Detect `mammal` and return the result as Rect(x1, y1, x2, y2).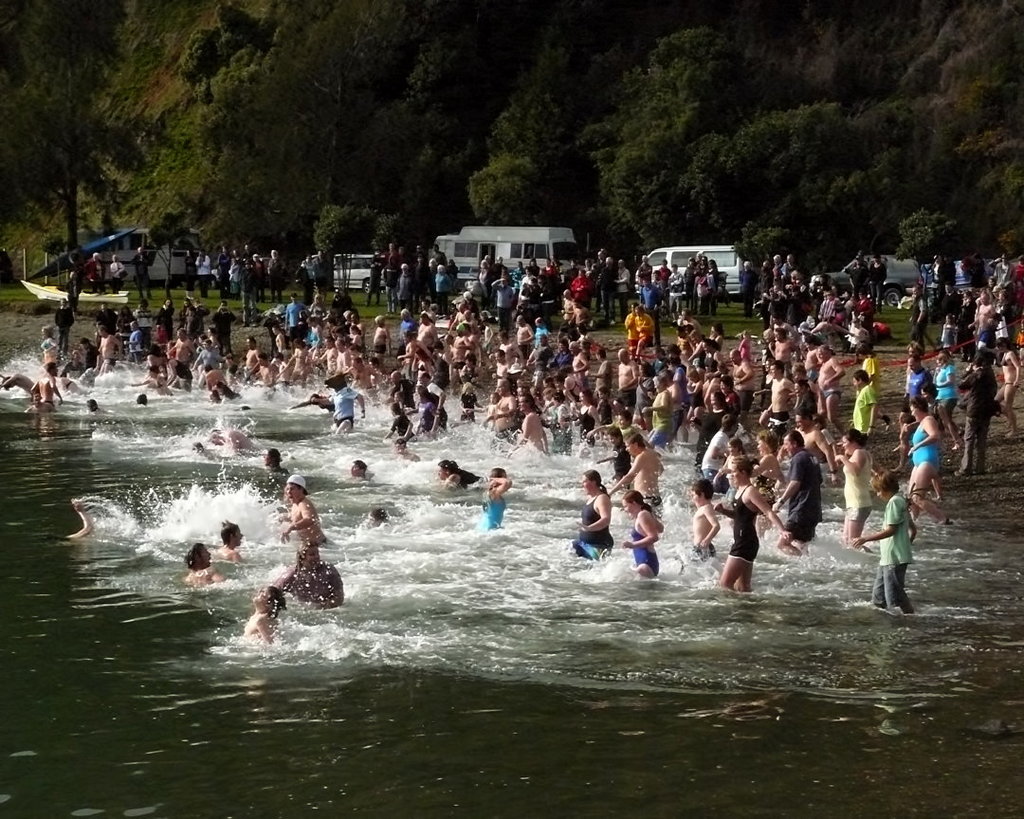
Rect(621, 438, 663, 493).
